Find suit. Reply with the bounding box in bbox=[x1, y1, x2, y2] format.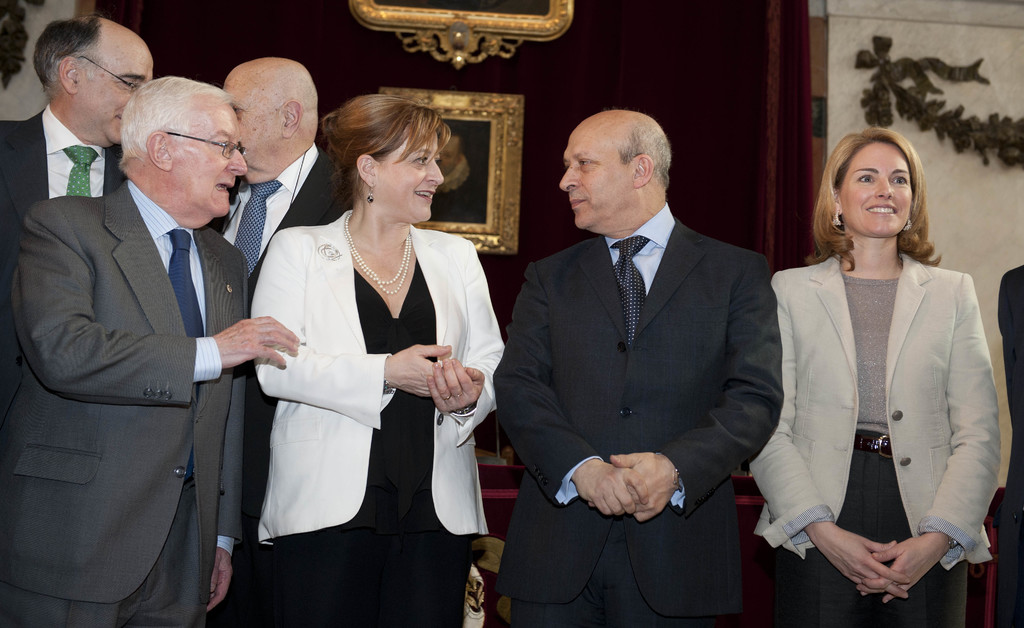
bbox=[0, 102, 127, 410].
